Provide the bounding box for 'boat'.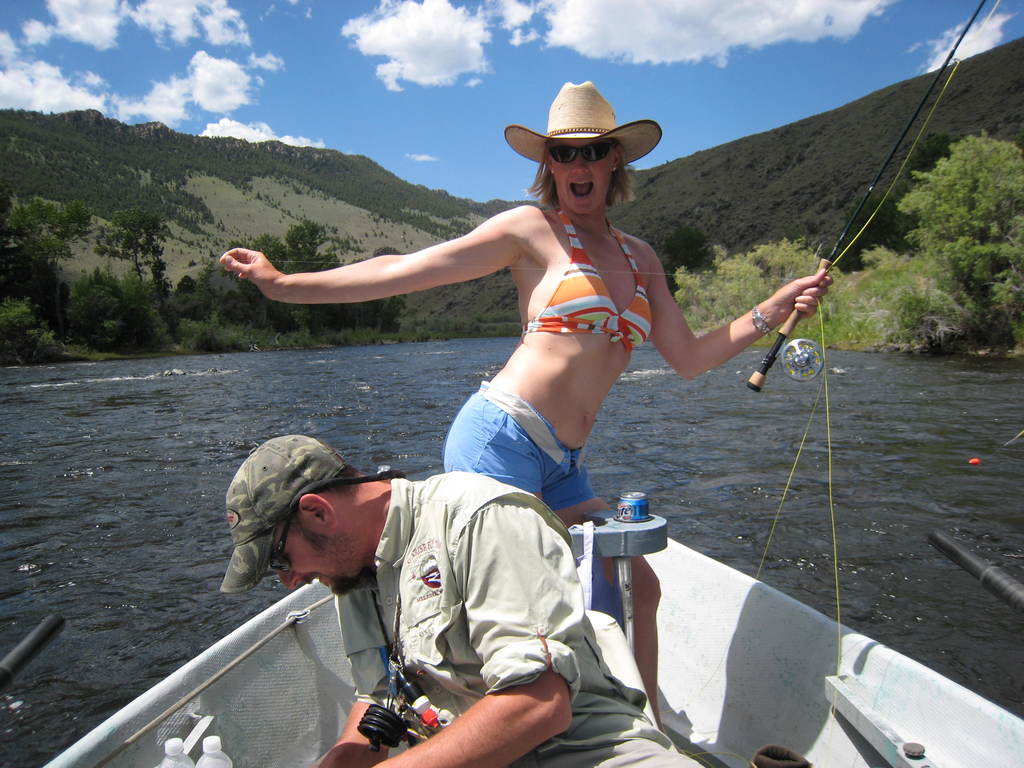
select_region(0, 505, 1023, 767).
